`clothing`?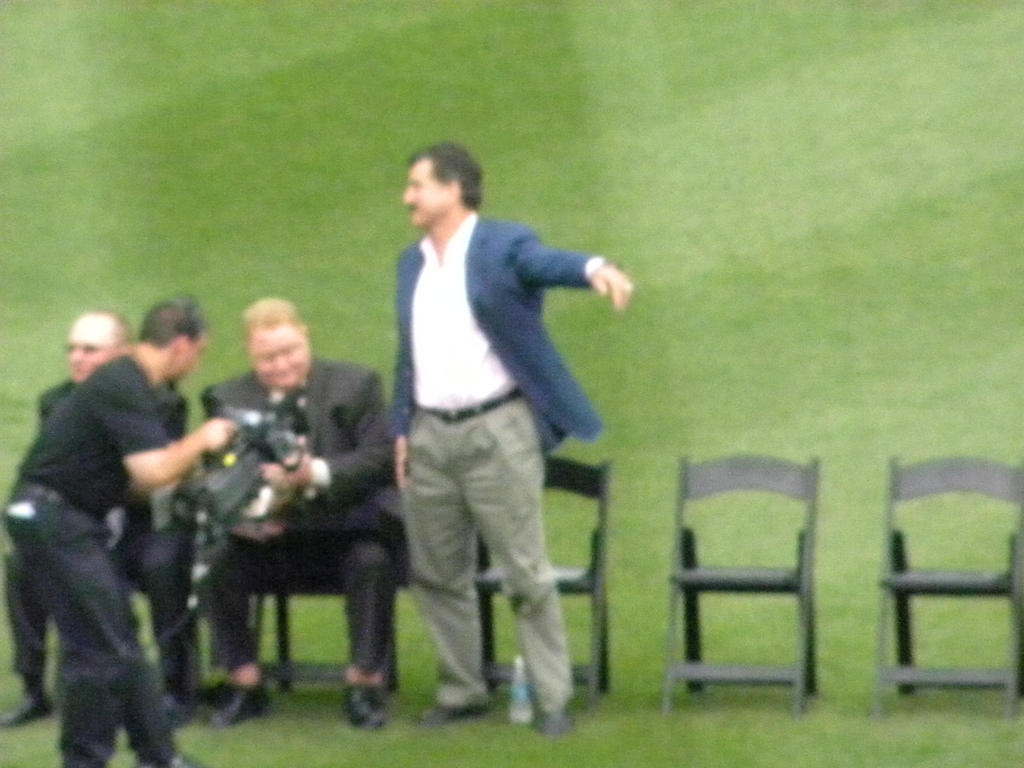
detection(370, 166, 621, 707)
